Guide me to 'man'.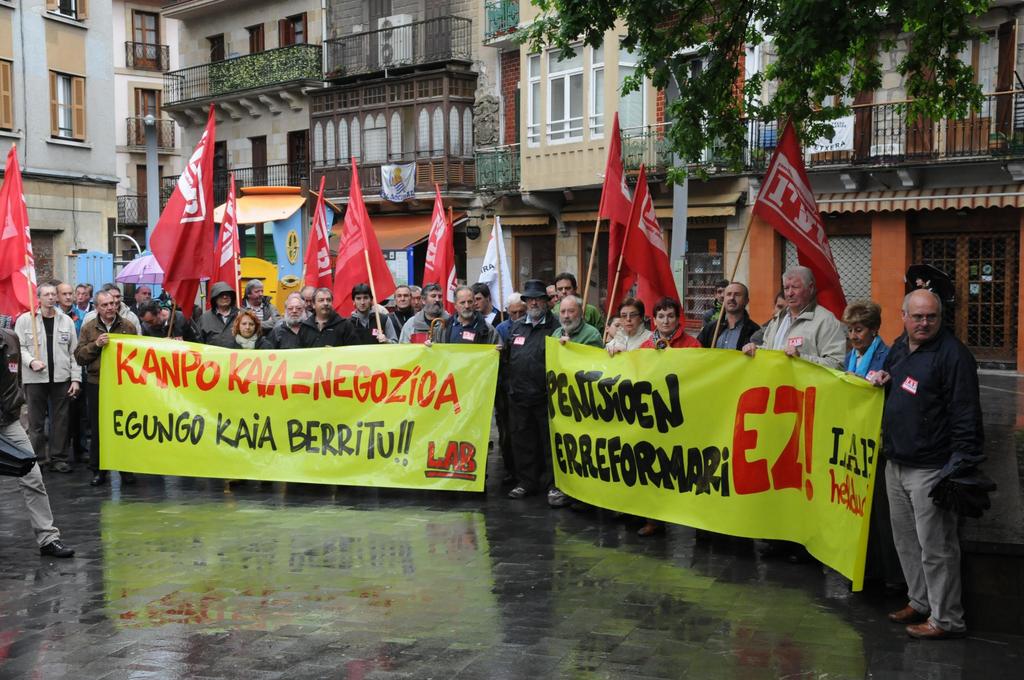
Guidance: [0, 328, 74, 559].
